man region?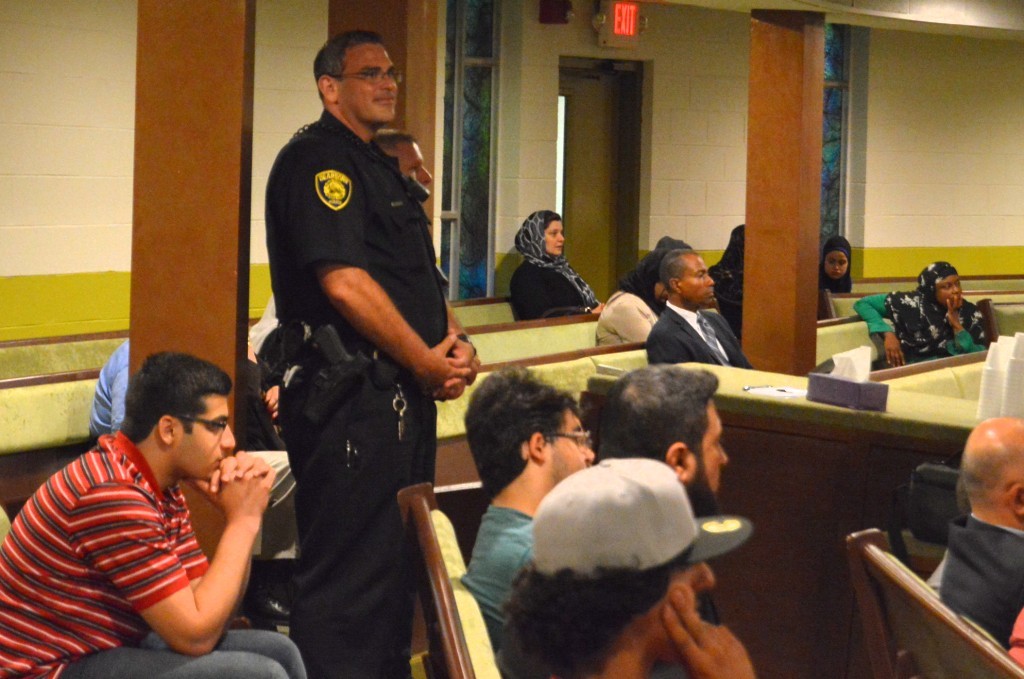
BBox(460, 366, 590, 645)
